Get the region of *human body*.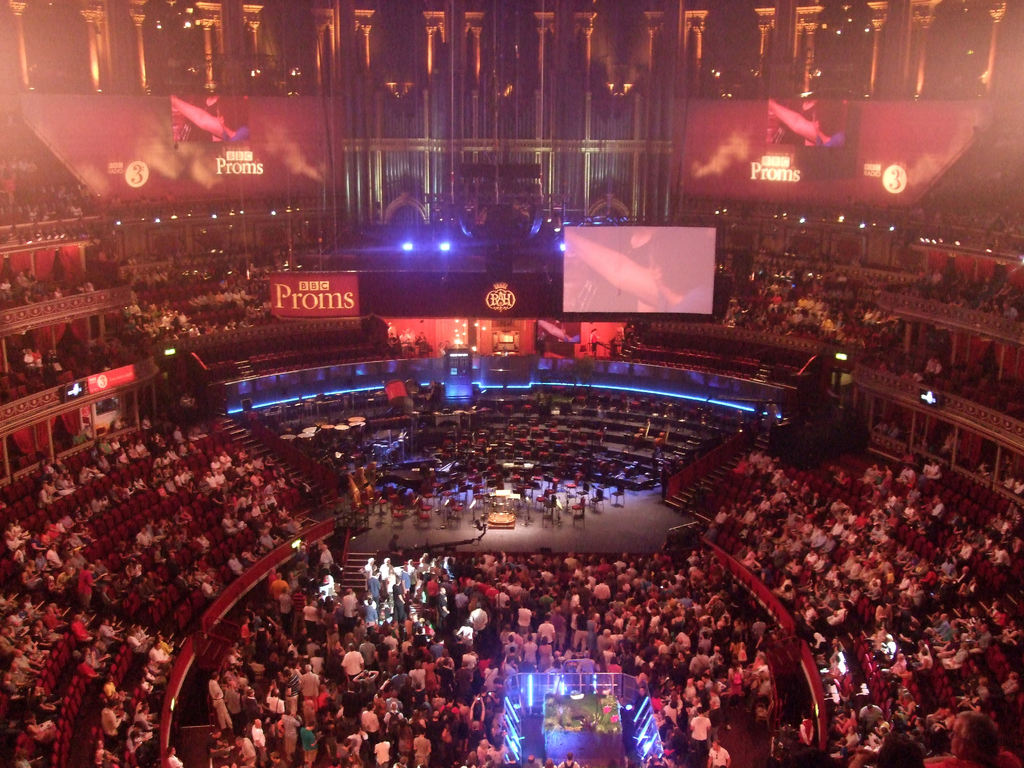
435 691 443 707.
